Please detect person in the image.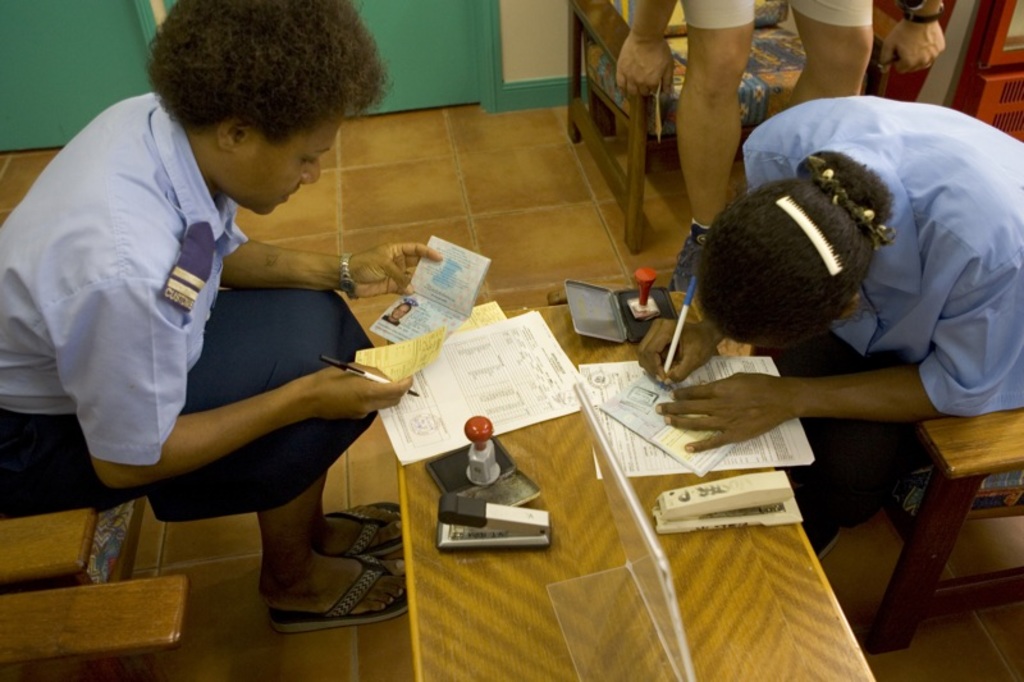
detection(380, 301, 412, 329).
